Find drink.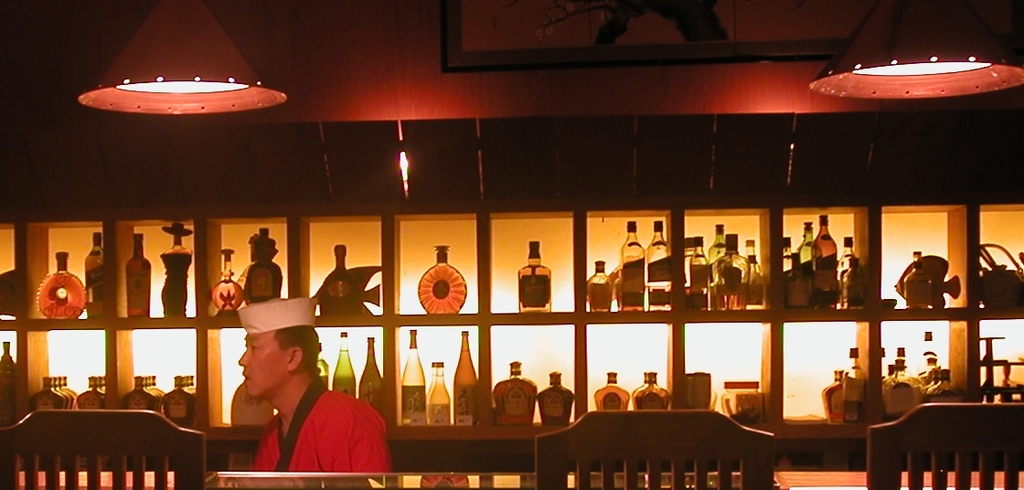
region(330, 332, 357, 398).
